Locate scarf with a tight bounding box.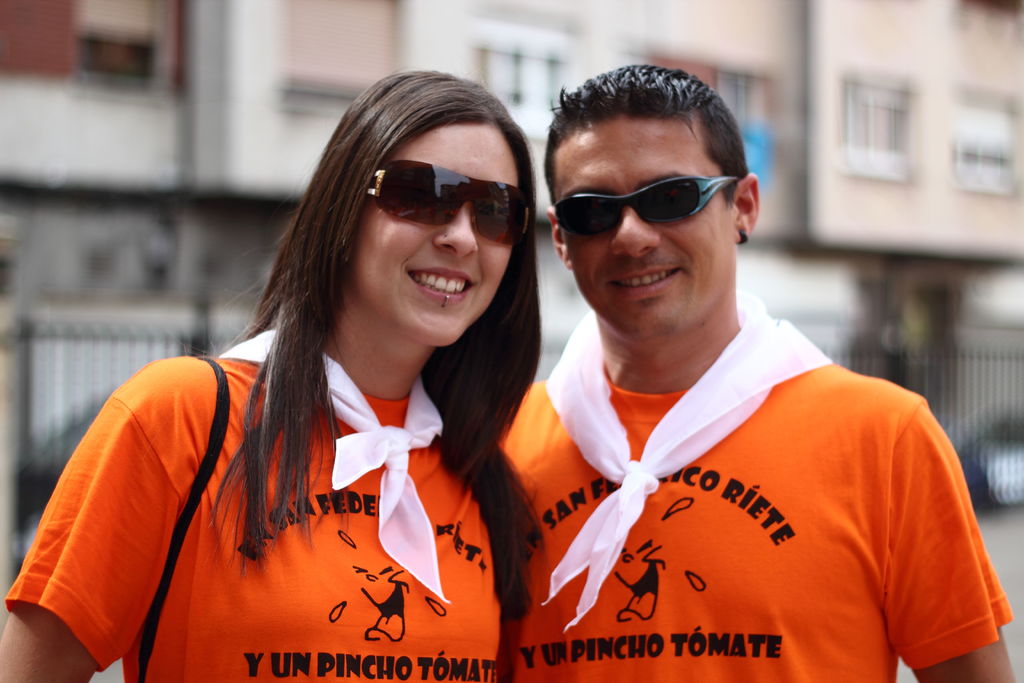
[545,288,834,632].
